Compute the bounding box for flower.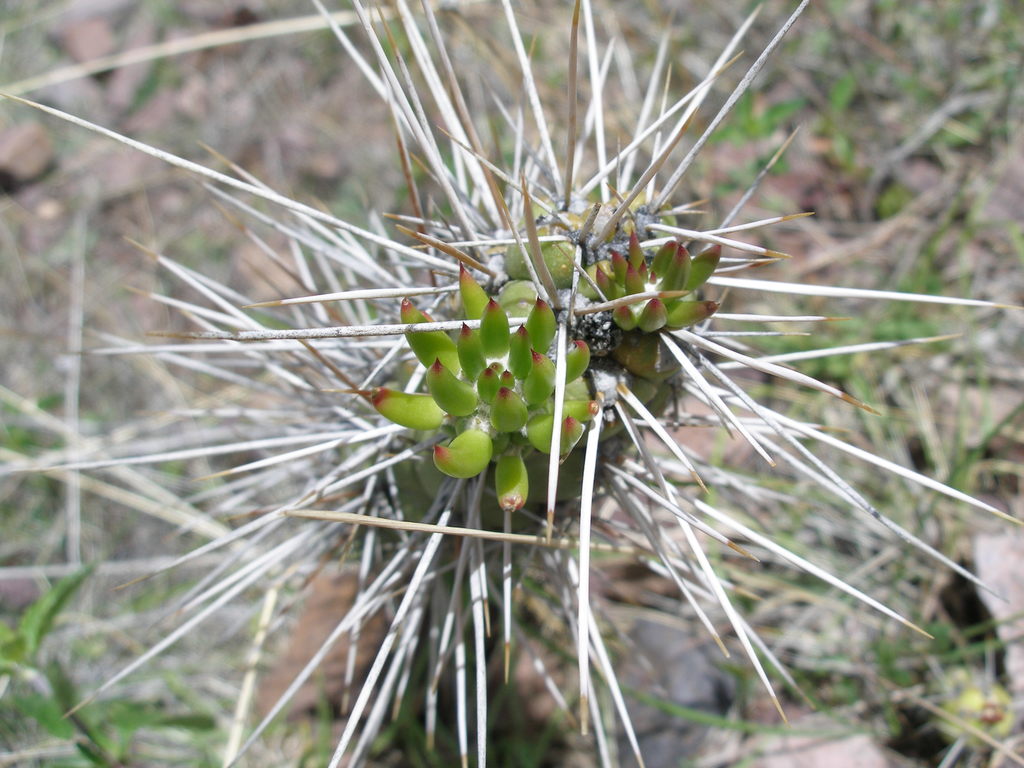
414, 269, 555, 519.
